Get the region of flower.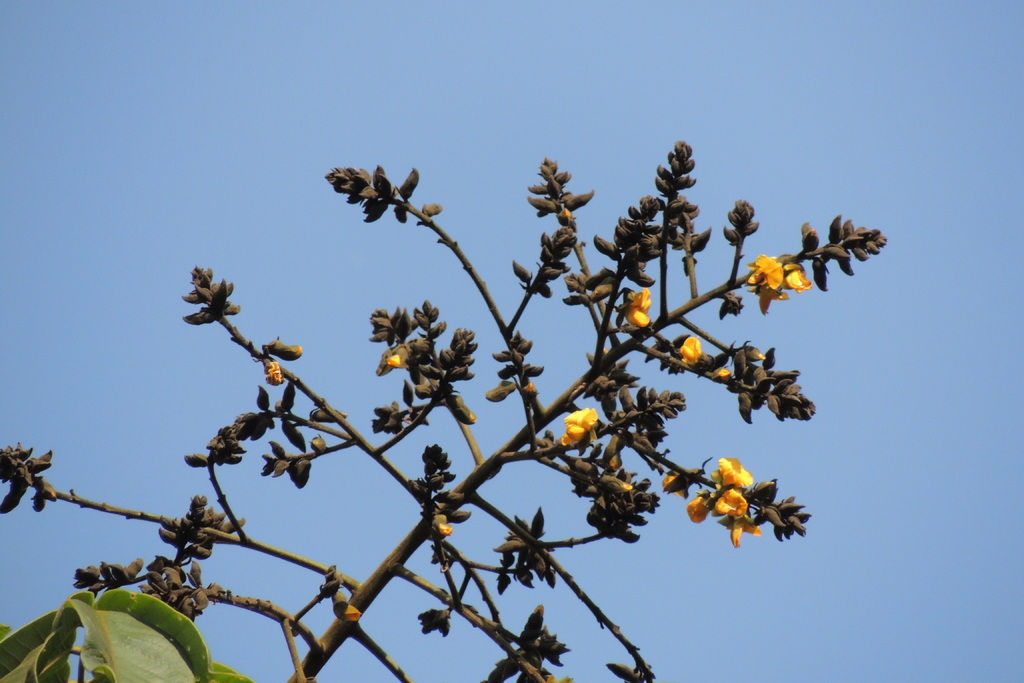
(662, 469, 686, 509).
